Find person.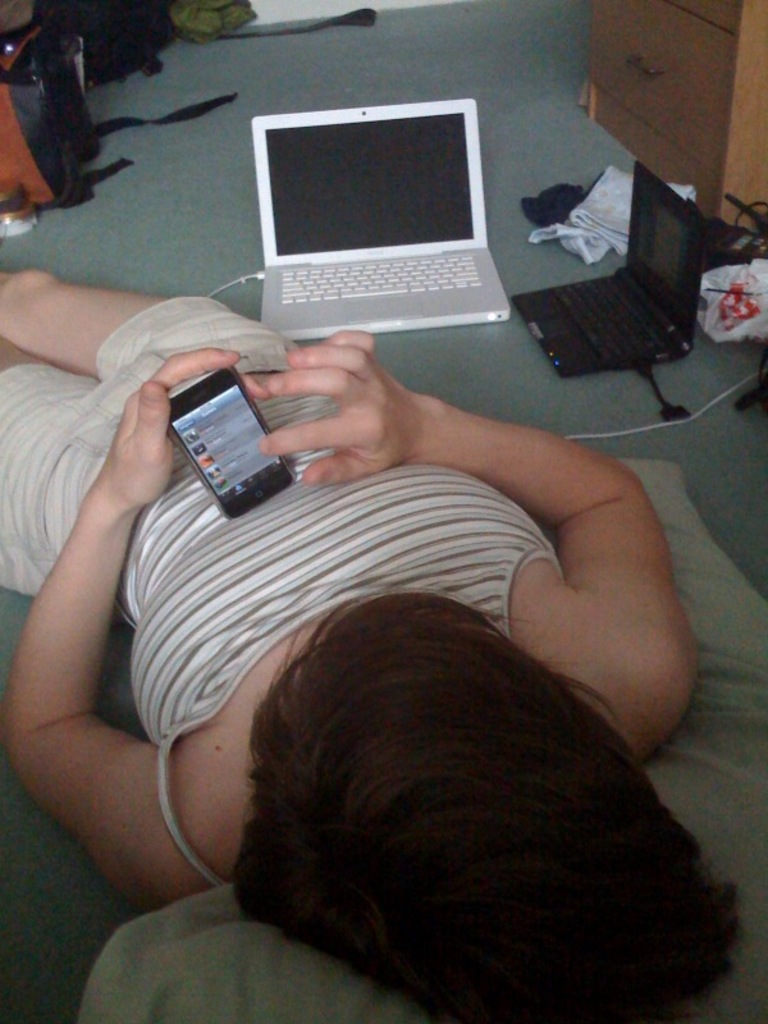
x1=56 y1=141 x2=714 y2=969.
